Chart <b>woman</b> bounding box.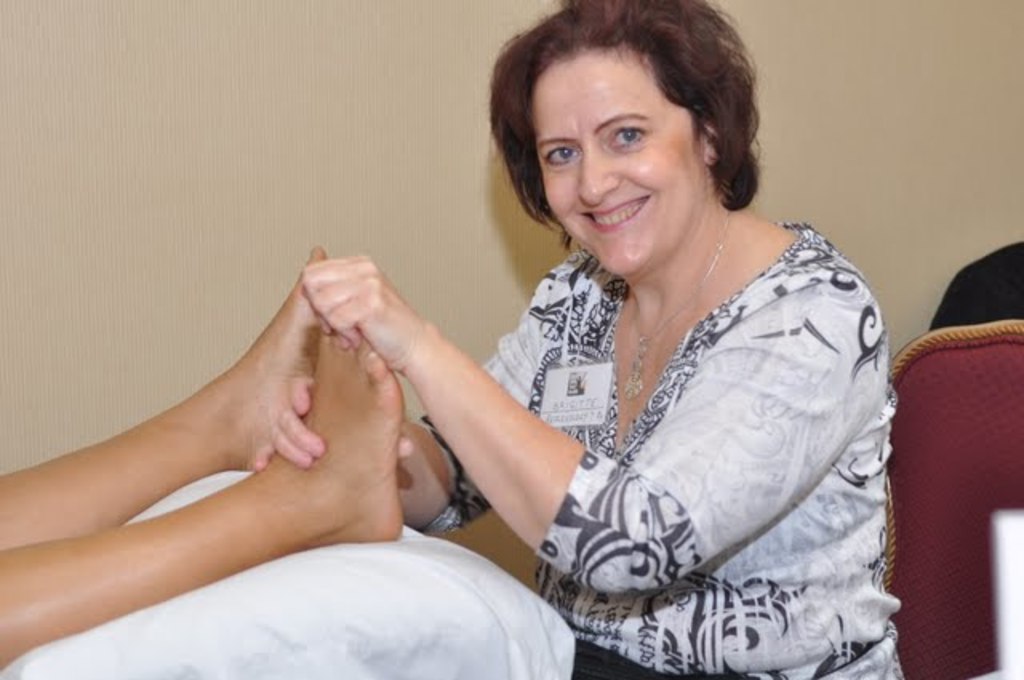
Charted: Rect(163, 22, 872, 679).
